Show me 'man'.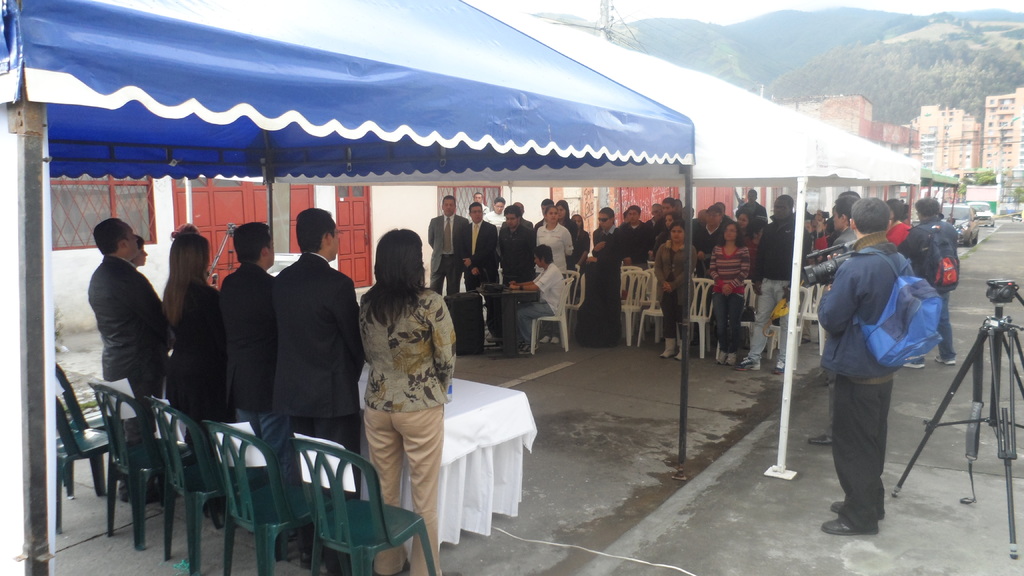
'man' is here: Rect(535, 198, 555, 226).
